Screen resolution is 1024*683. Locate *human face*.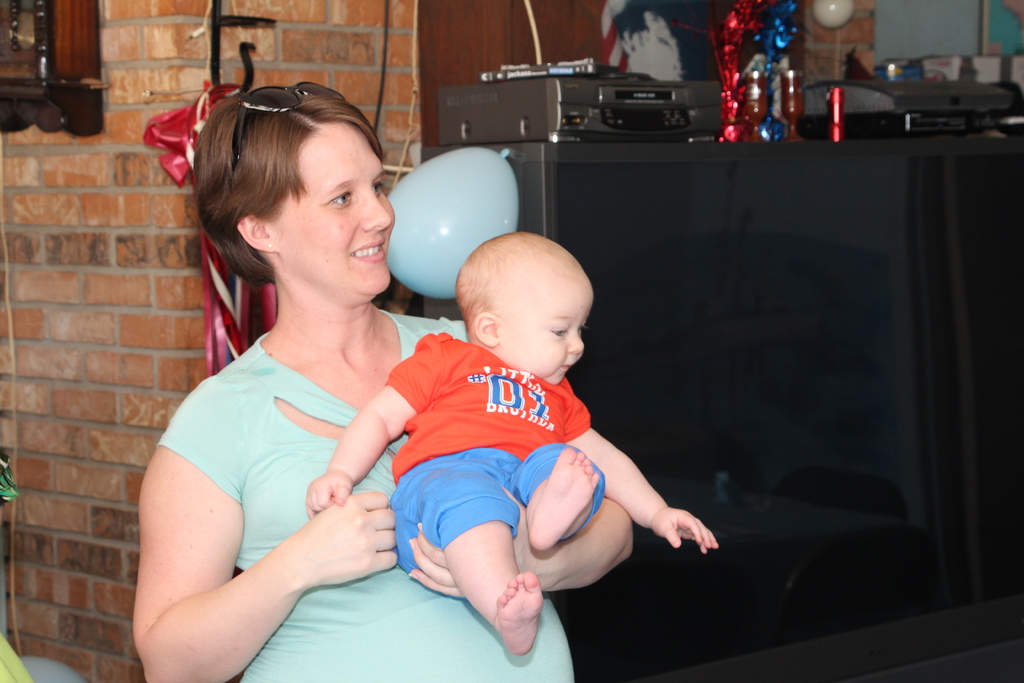
[x1=499, y1=281, x2=594, y2=388].
